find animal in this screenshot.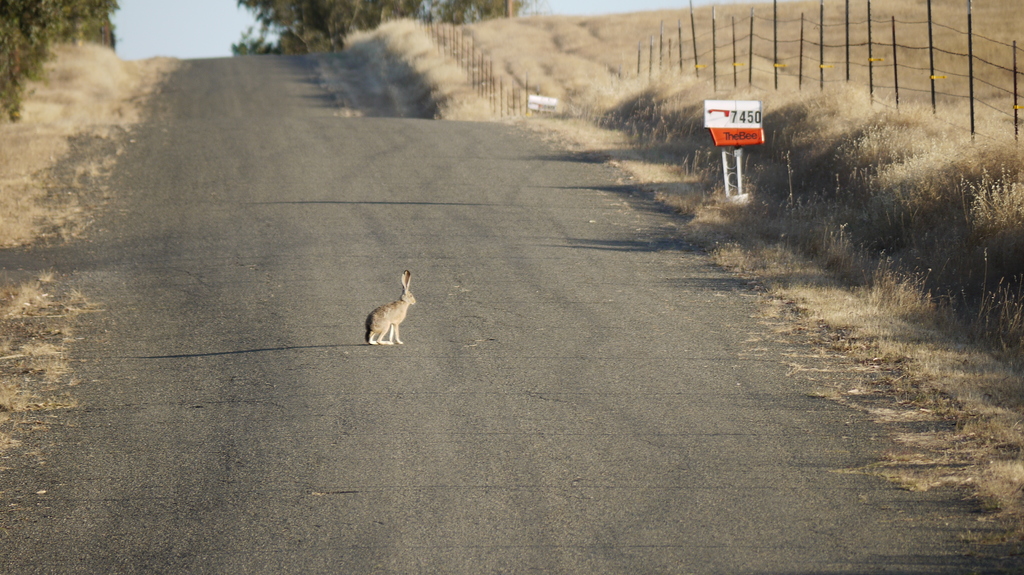
The bounding box for animal is <bbox>363, 268, 419, 348</bbox>.
